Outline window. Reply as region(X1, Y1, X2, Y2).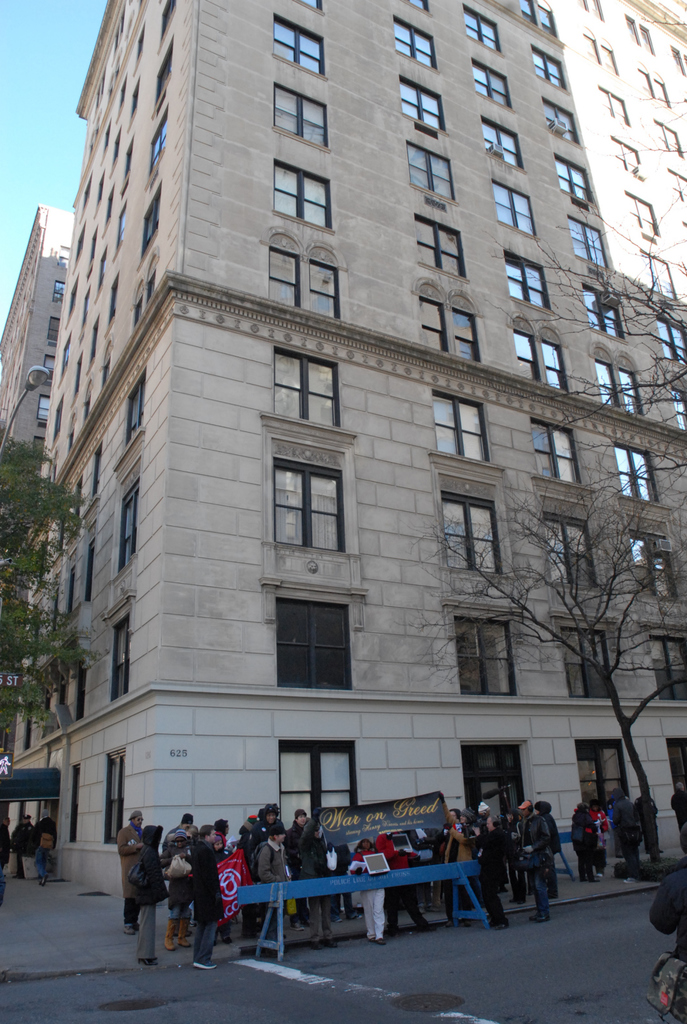
region(532, 45, 569, 91).
